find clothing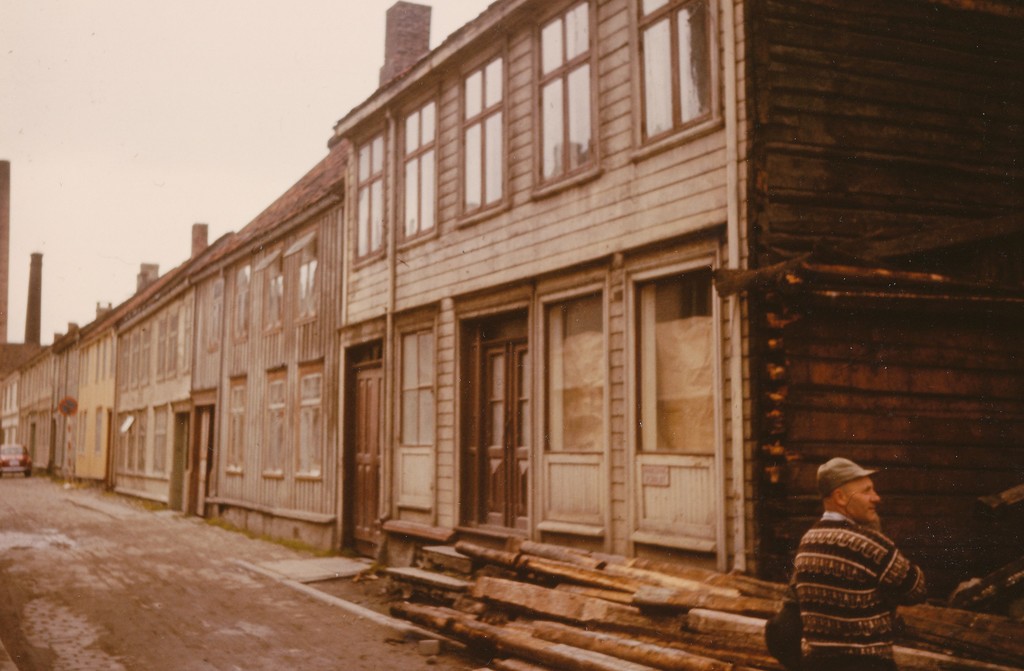
select_region(791, 513, 929, 670)
